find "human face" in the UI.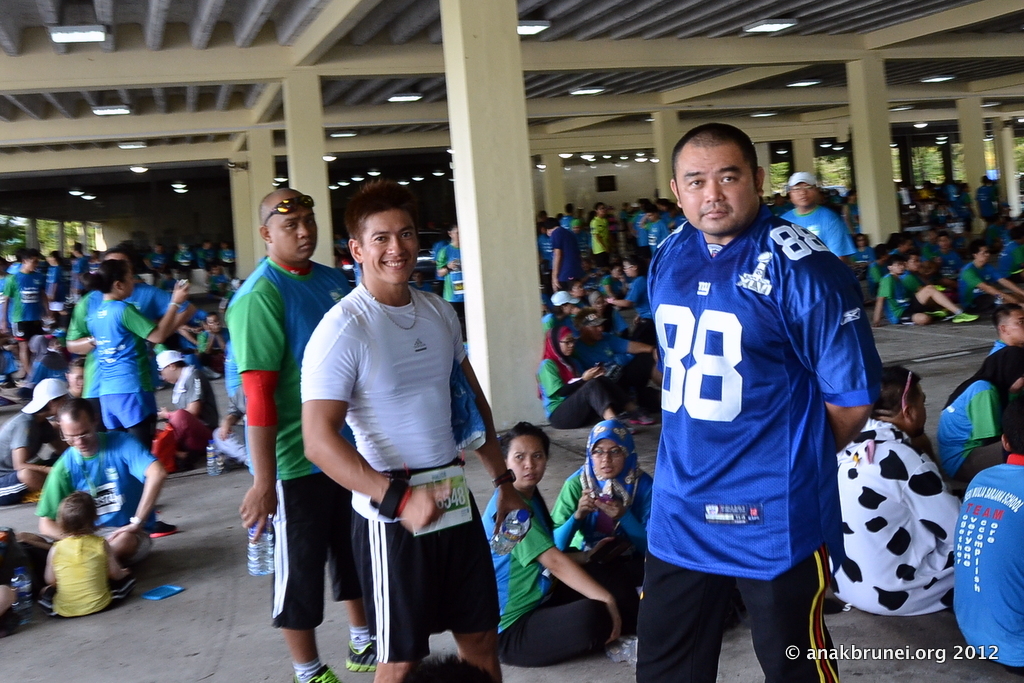
UI element at <region>267, 211, 320, 264</region>.
